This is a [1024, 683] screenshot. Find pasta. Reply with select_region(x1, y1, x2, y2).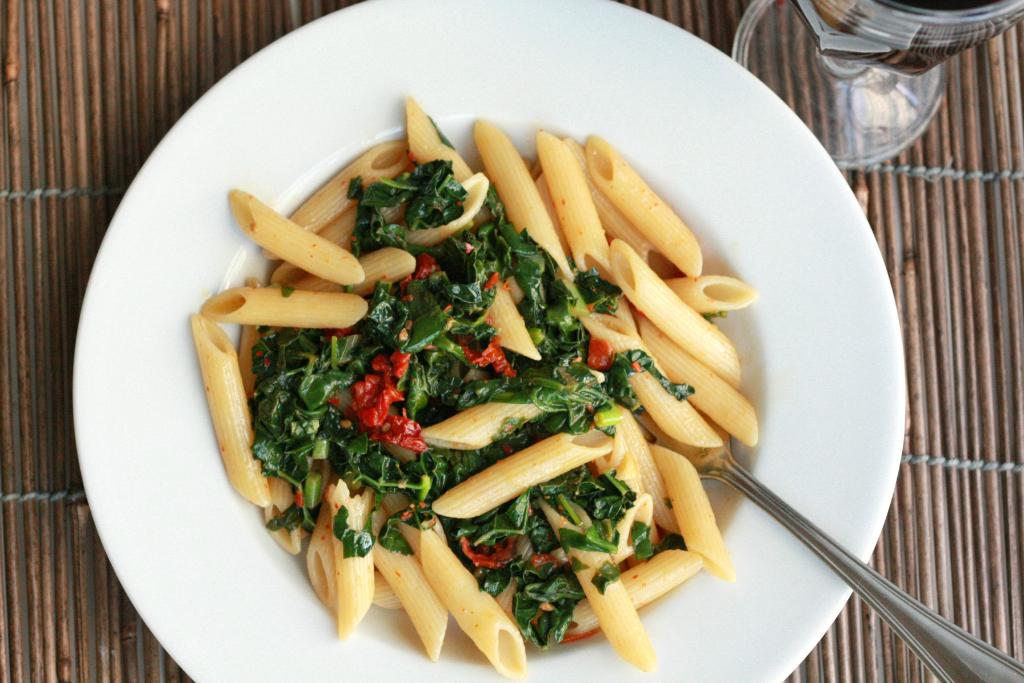
select_region(191, 95, 760, 679).
